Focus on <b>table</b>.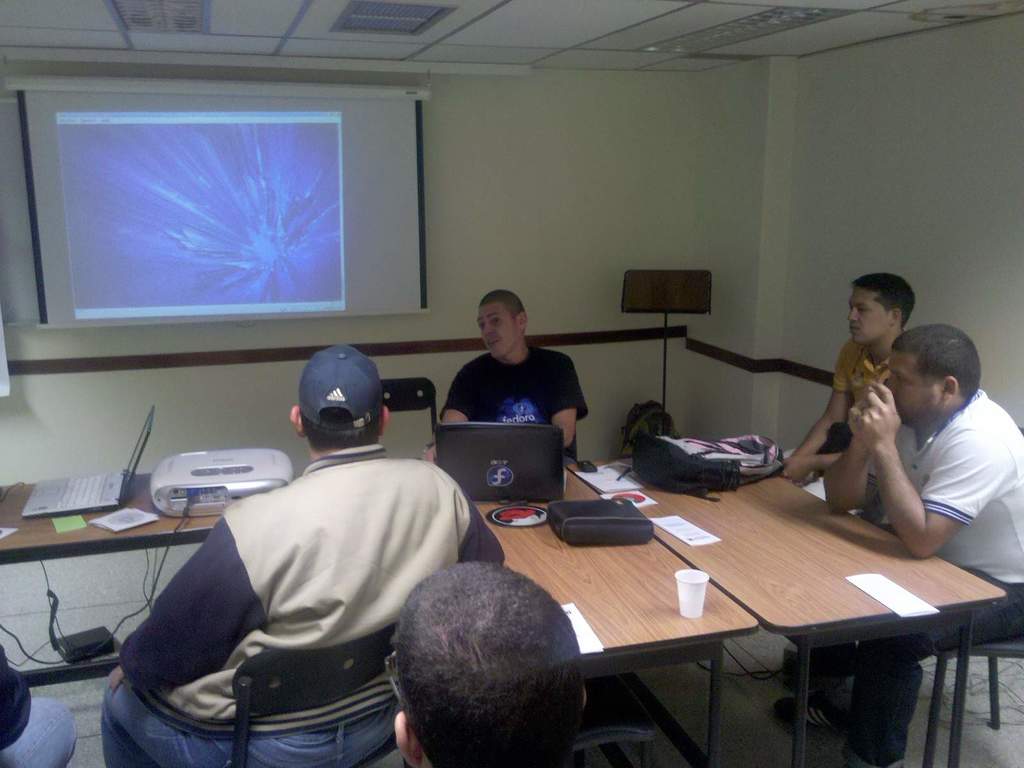
Focused at 568/454/1017/767.
